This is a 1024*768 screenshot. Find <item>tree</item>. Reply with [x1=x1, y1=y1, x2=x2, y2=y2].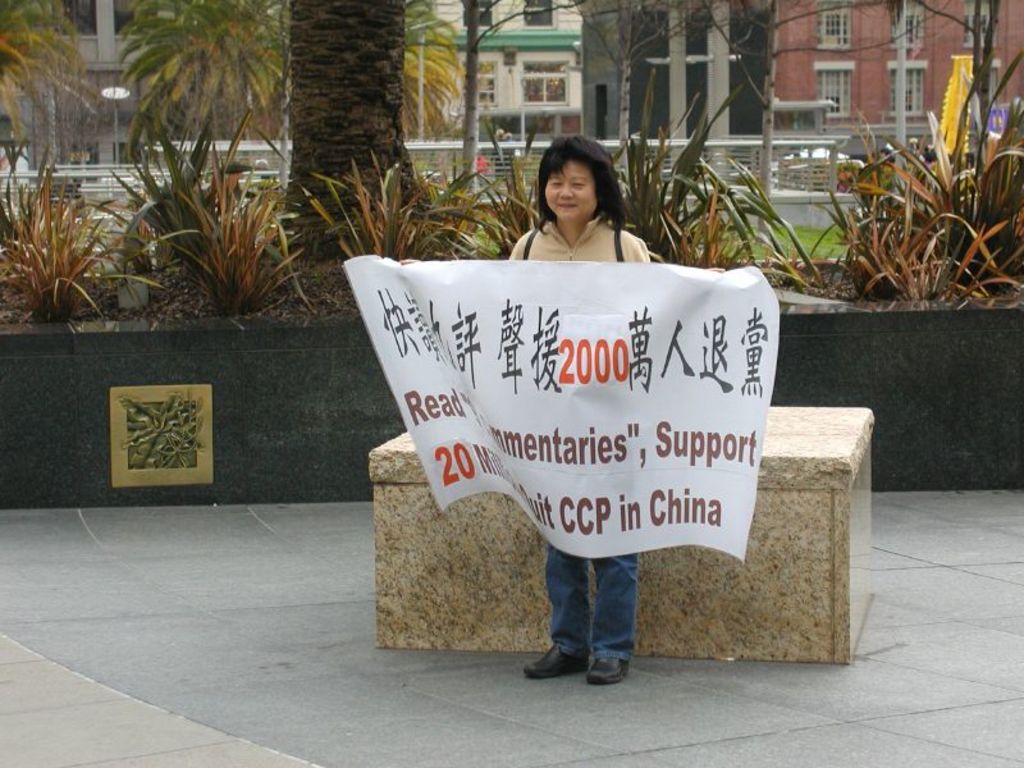
[x1=132, y1=1, x2=282, y2=188].
